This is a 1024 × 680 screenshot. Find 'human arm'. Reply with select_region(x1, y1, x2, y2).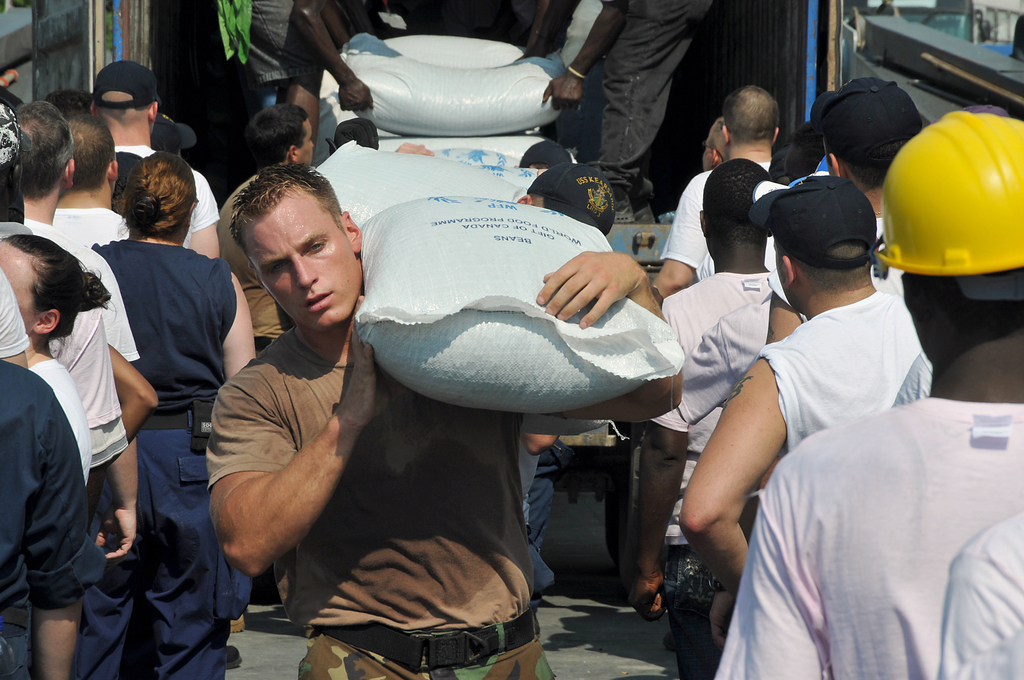
select_region(221, 375, 362, 589).
